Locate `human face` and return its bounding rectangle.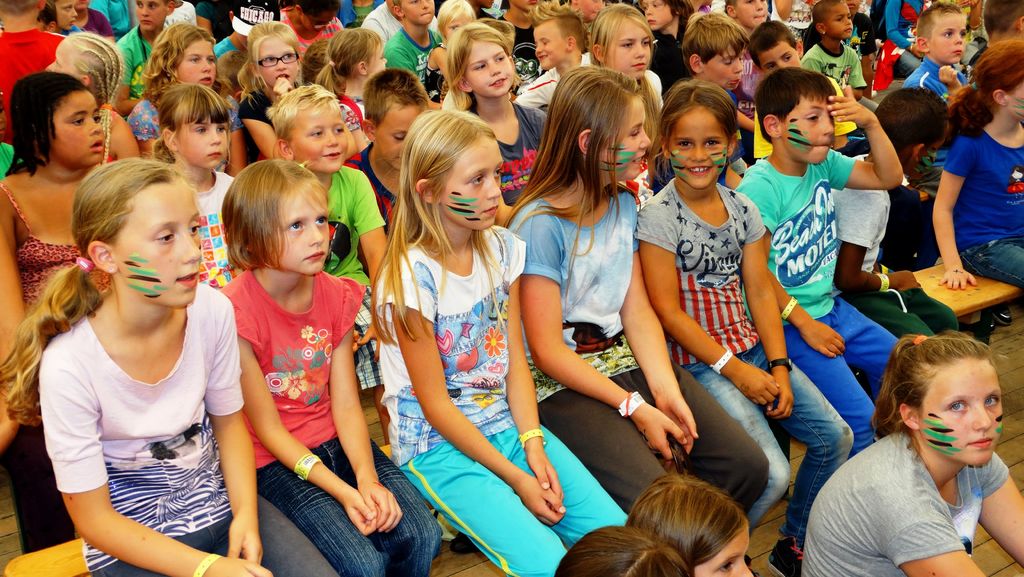
left=594, top=88, right=650, bottom=182.
